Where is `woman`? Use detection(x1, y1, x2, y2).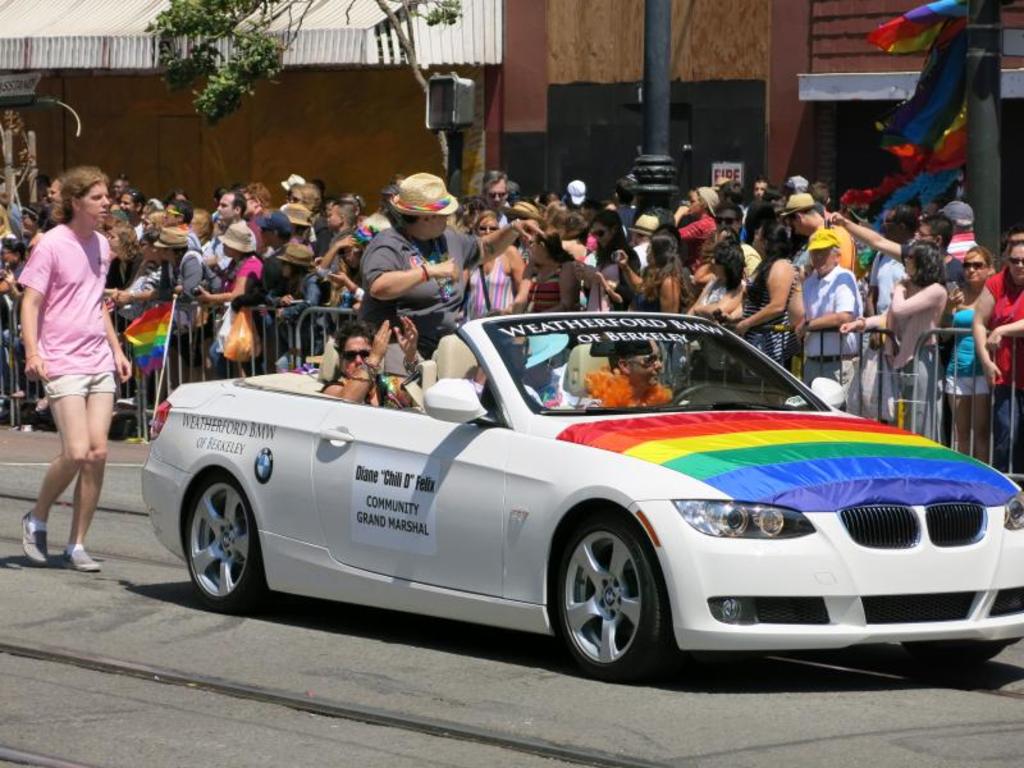
detection(867, 233, 951, 438).
